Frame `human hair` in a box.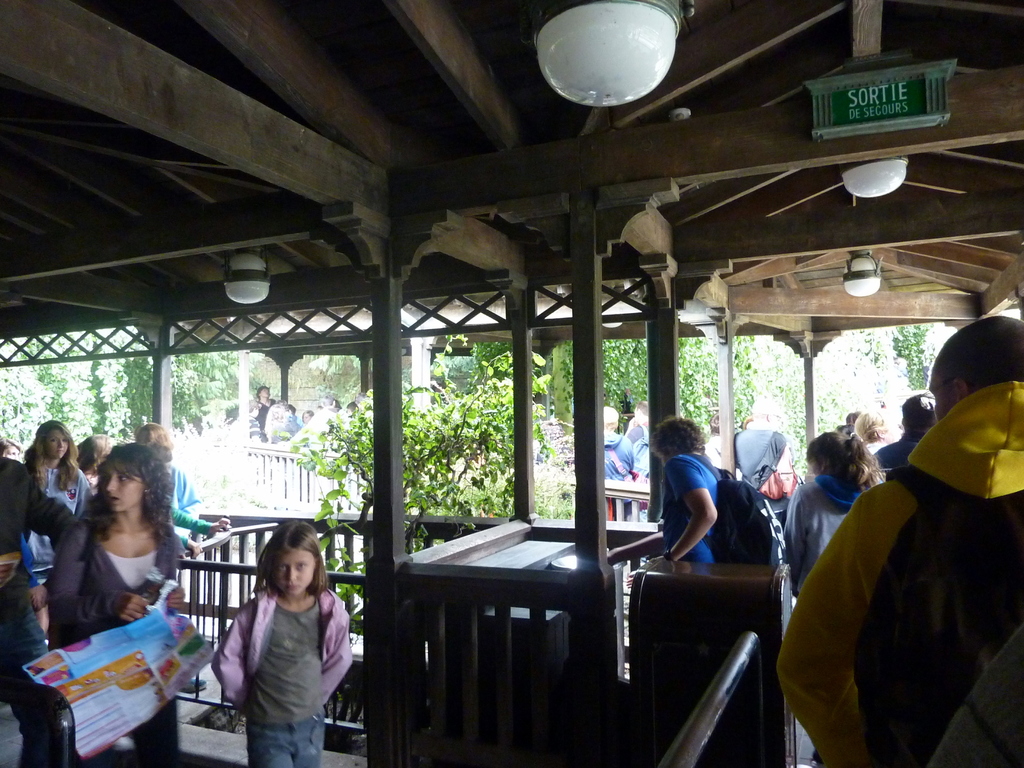
(x1=249, y1=518, x2=329, y2=589).
